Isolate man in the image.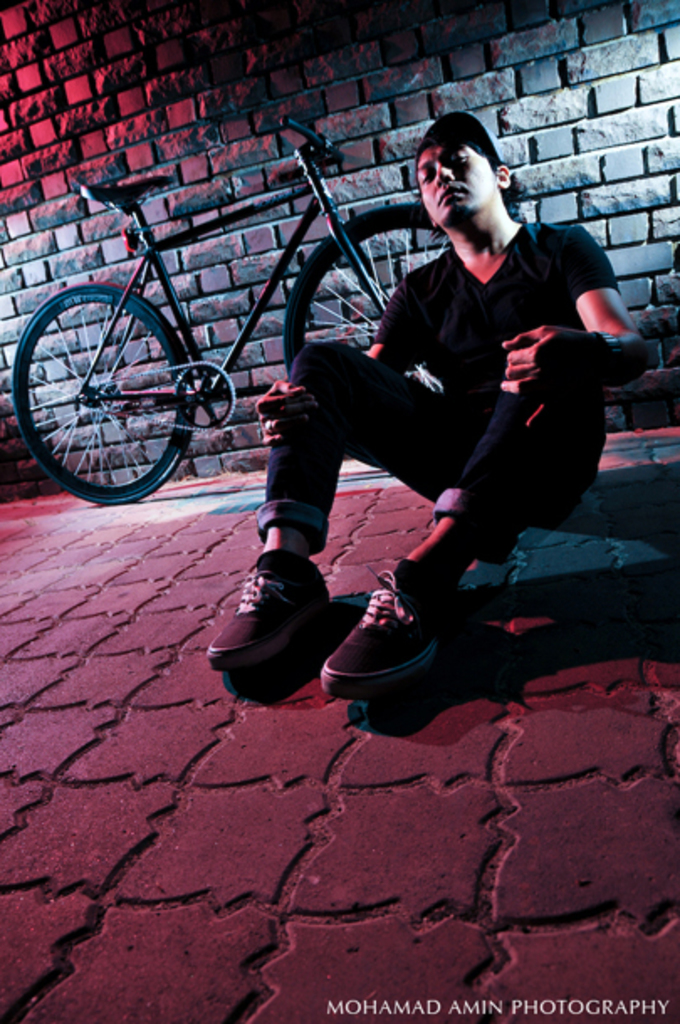
Isolated region: select_region(183, 119, 623, 692).
